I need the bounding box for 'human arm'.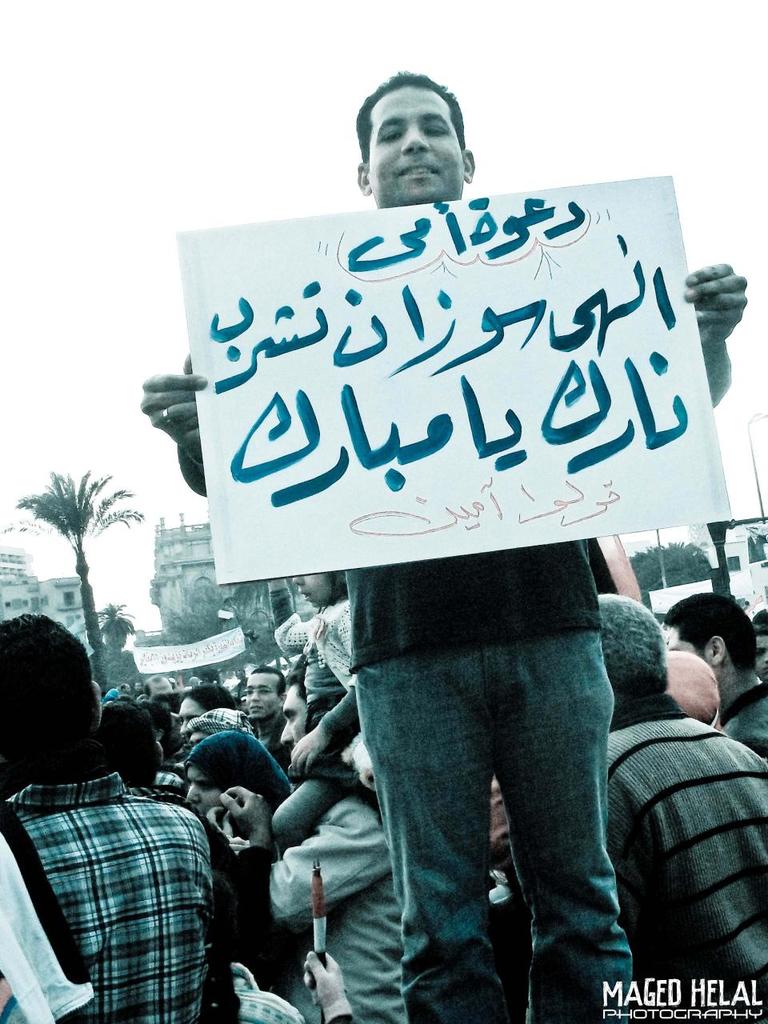
Here it is: left=187, top=788, right=268, bottom=920.
